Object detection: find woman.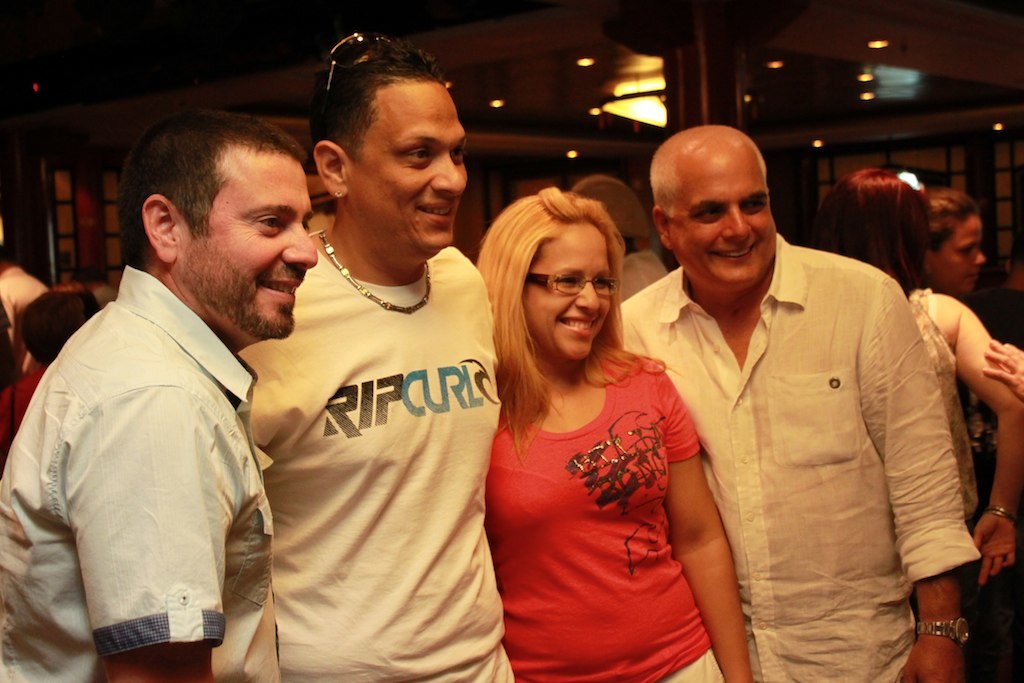
left=468, top=178, right=729, bottom=682.
